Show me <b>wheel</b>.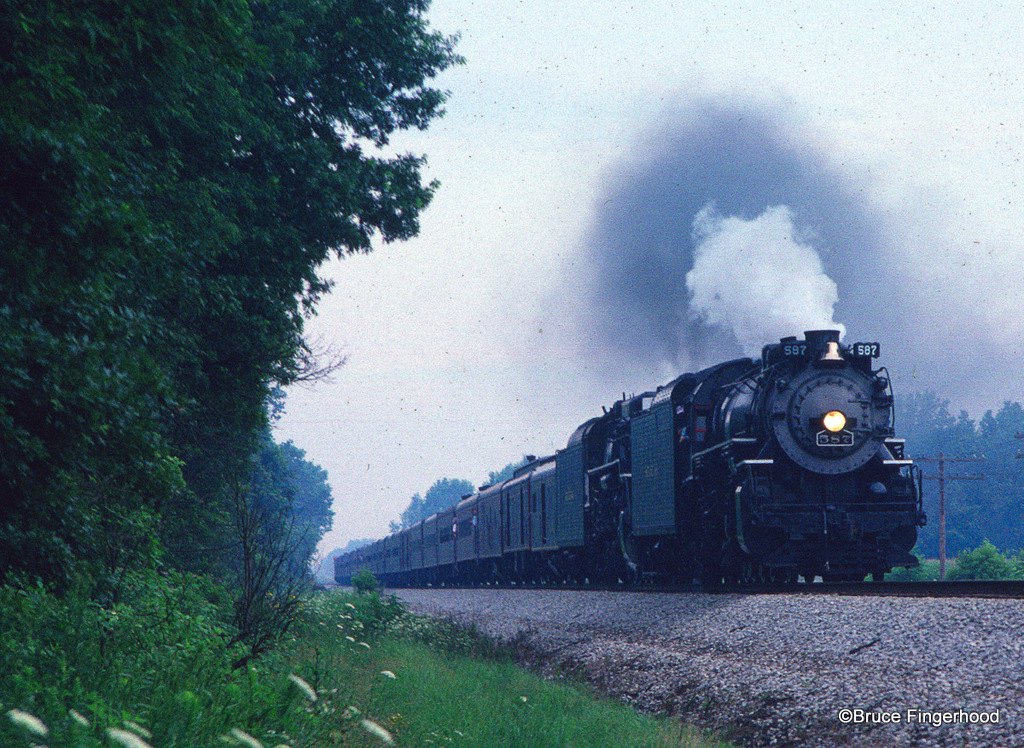
<b>wheel</b> is here: bbox(876, 571, 883, 581).
